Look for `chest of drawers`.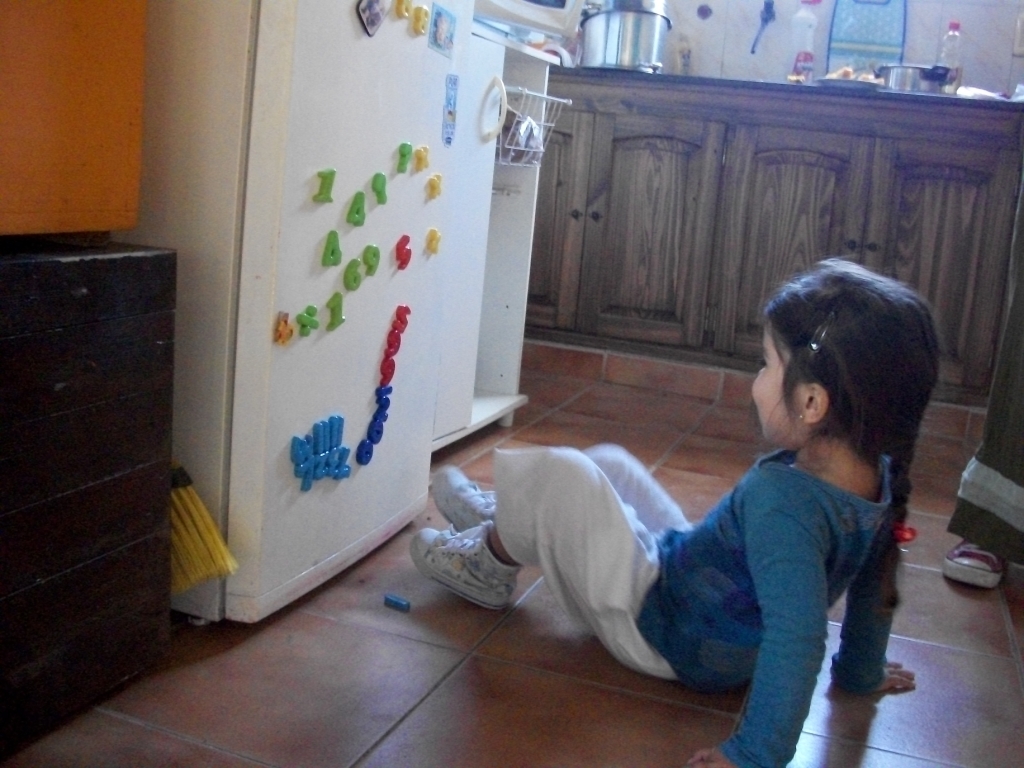
Found: left=0, top=229, right=181, bottom=710.
